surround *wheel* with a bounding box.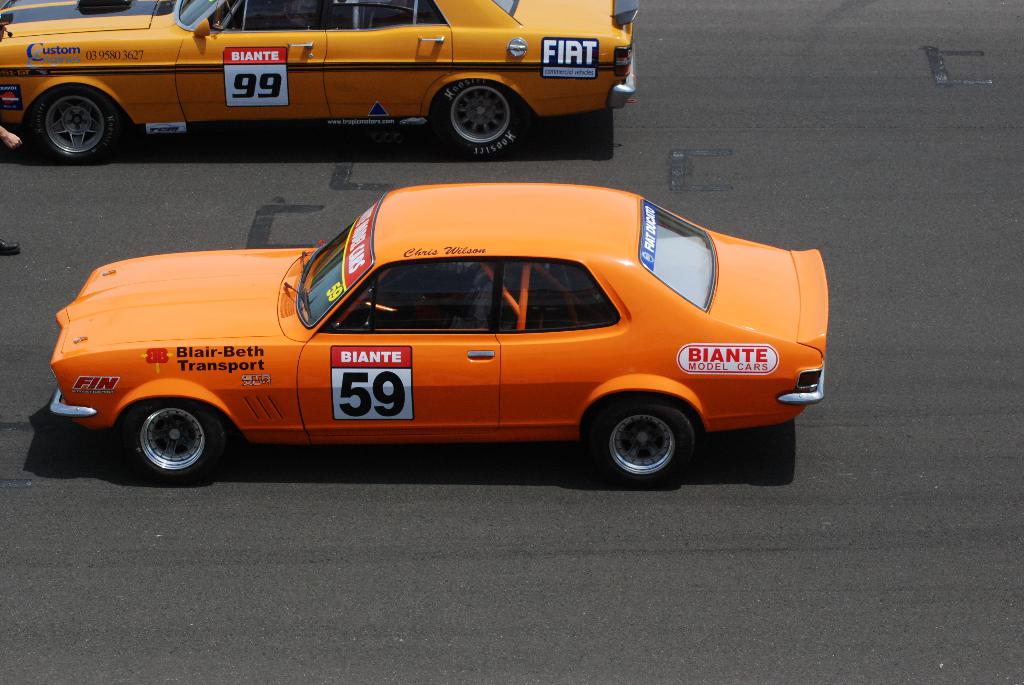
detection(596, 409, 692, 484).
